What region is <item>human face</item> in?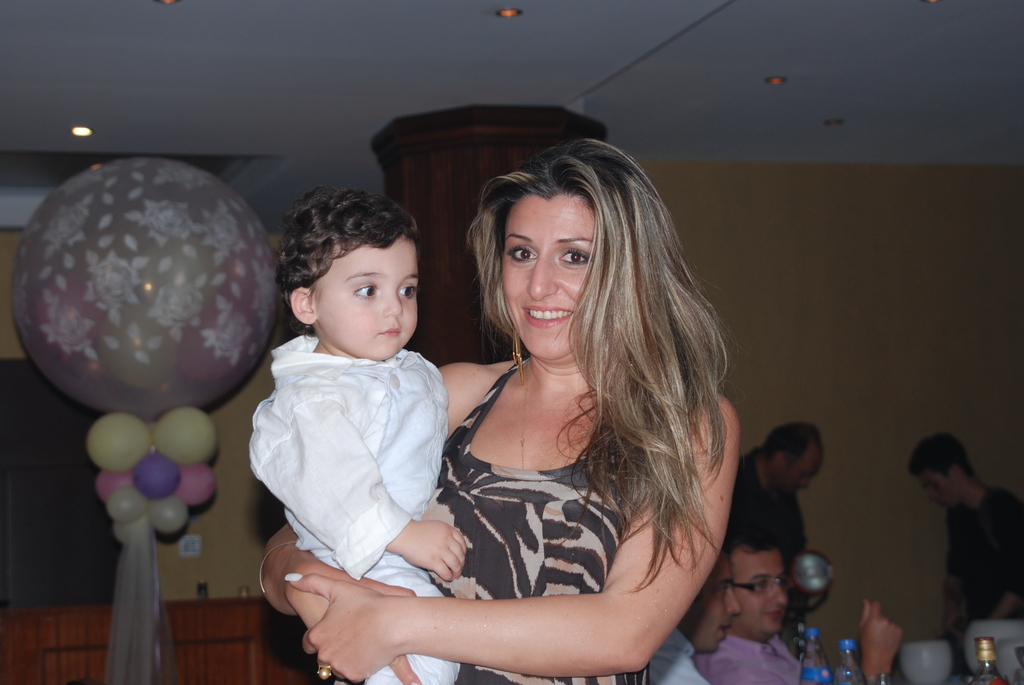
Rect(309, 238, 418, 362).
